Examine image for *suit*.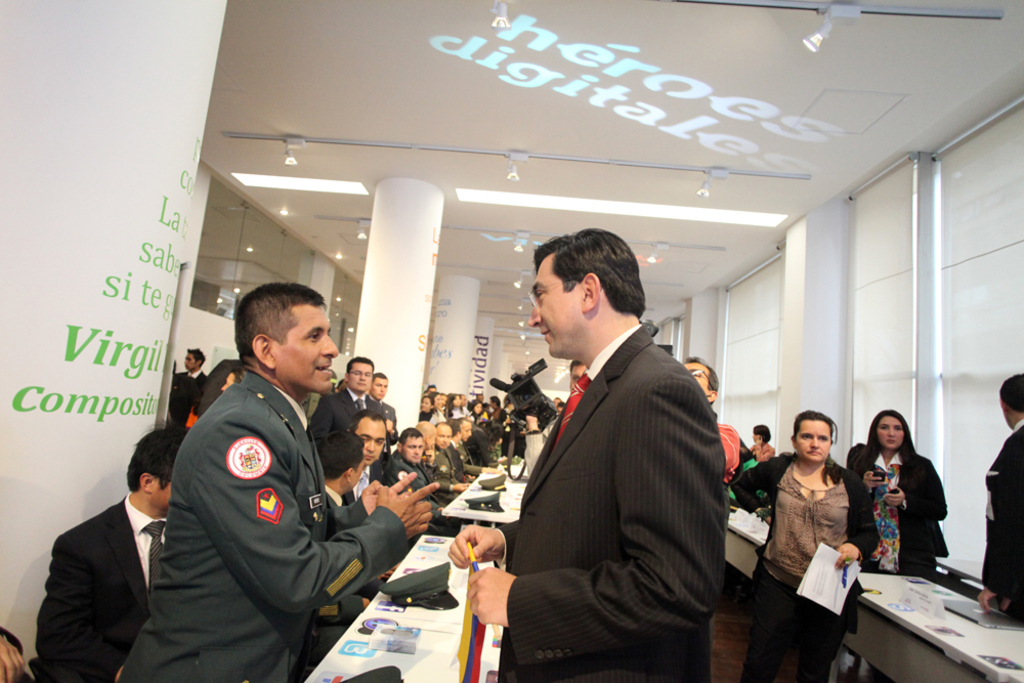
Examination result: [114, 372, 412, 682].
